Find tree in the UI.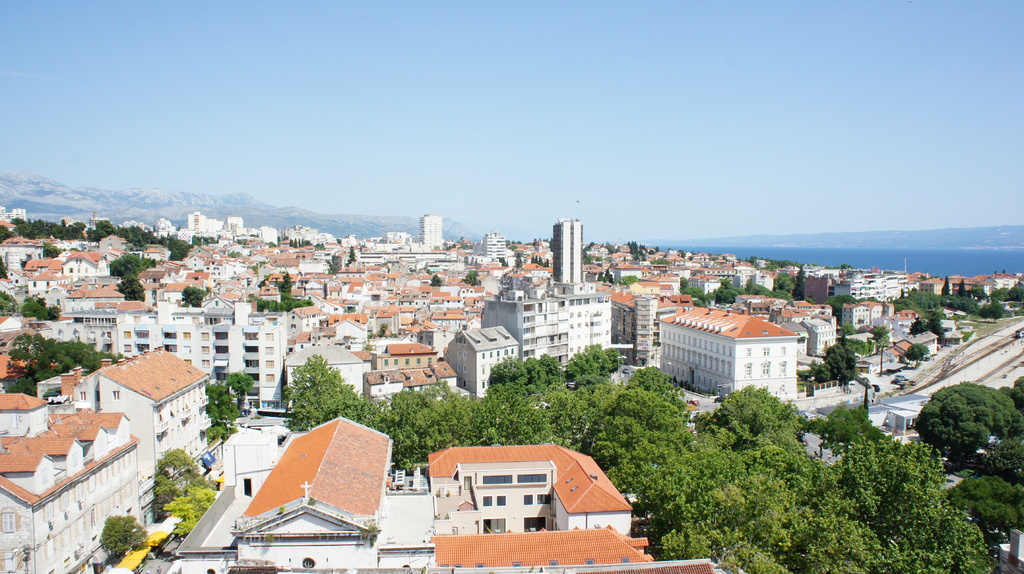
UI element at (908, 342, 929, 371).
